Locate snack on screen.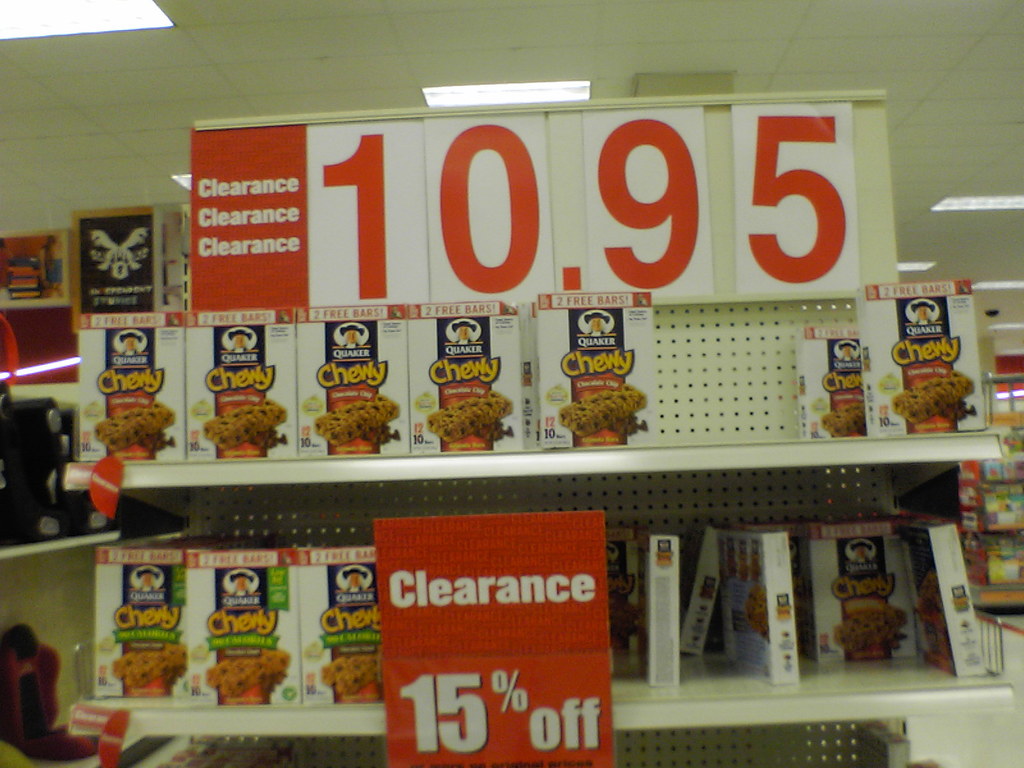
On screen at [x1=187, y1=584, x2=271, y2=716].
